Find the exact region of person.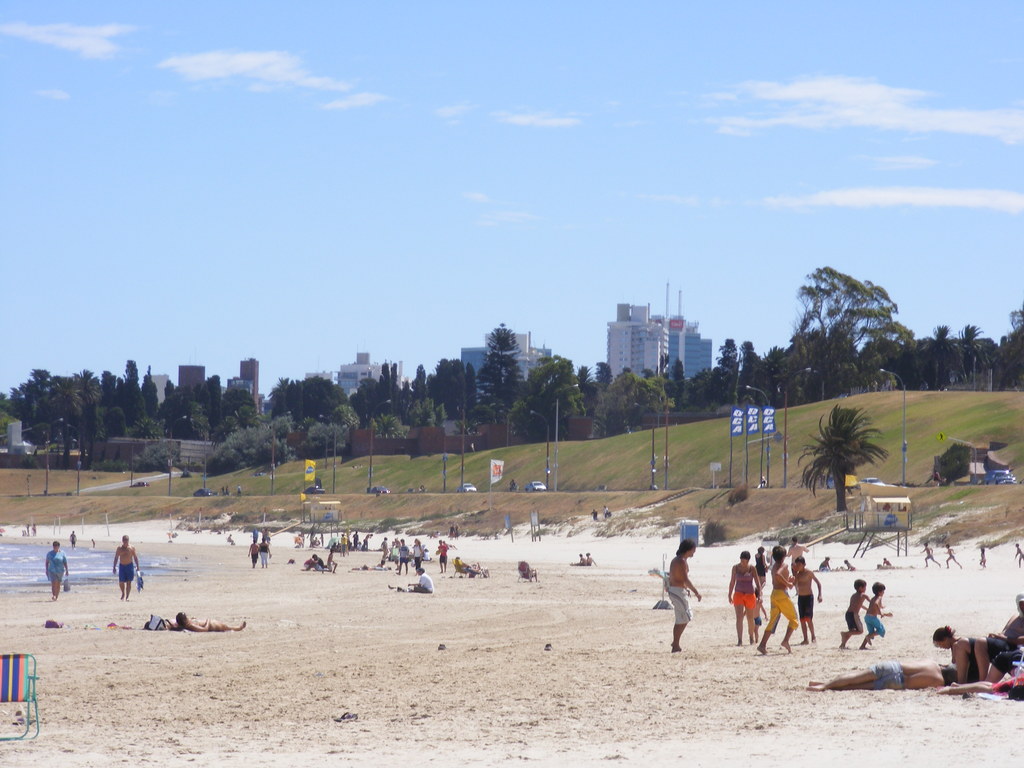
Exact region: pyautogui.locateOnScreen(878, 557, 891, 567).
